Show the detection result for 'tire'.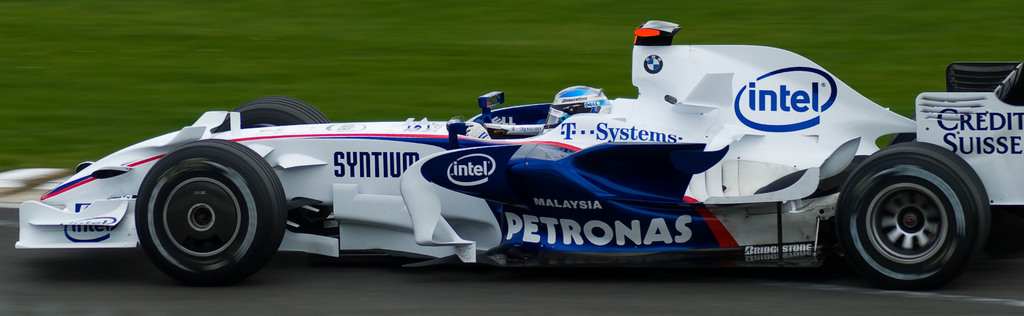
(888,115,919,147).
